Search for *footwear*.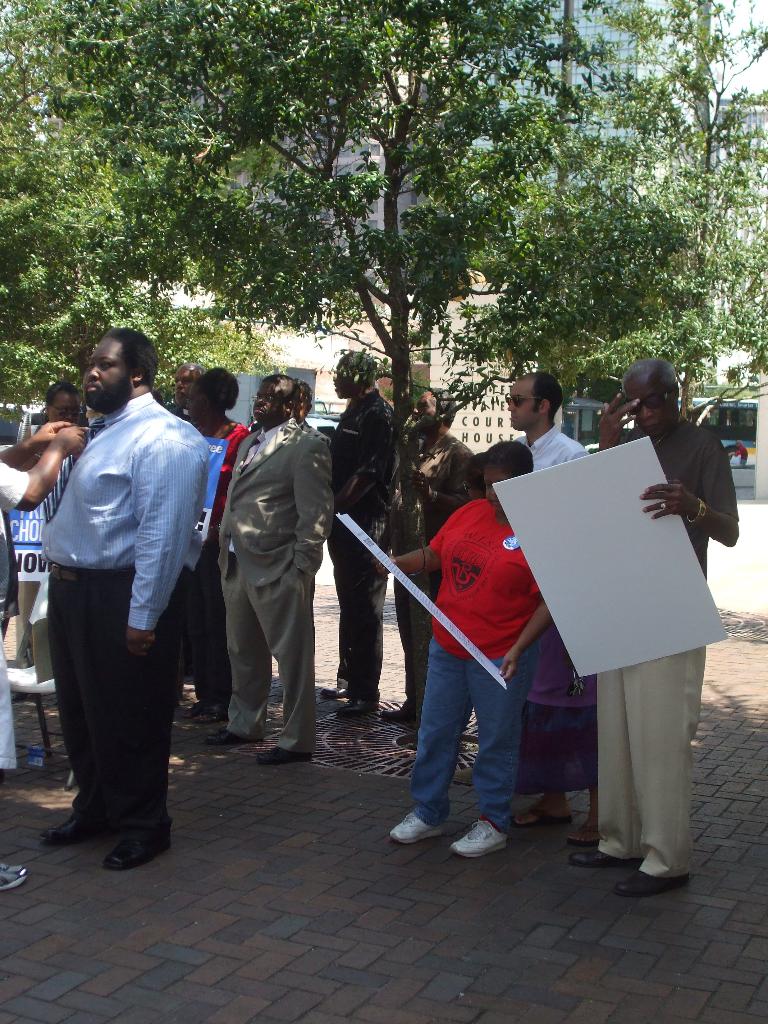
Found at <box>97,830,171,877</box>.
